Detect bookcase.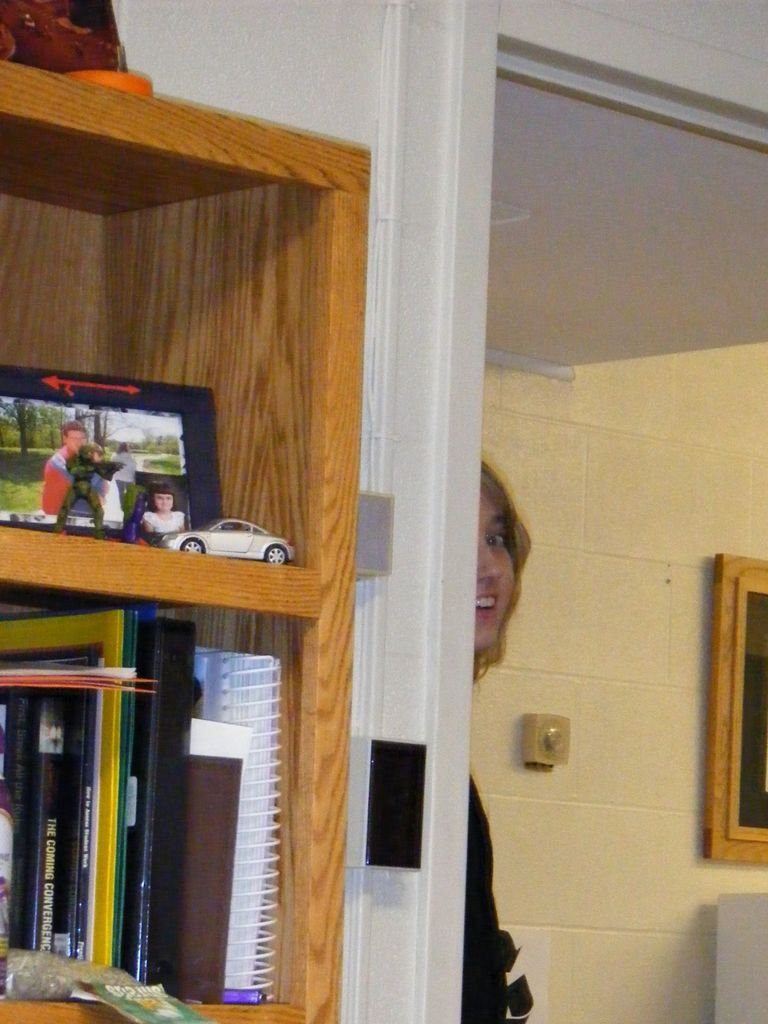
Detected at <region>0, 57, 371, 835</region>.
